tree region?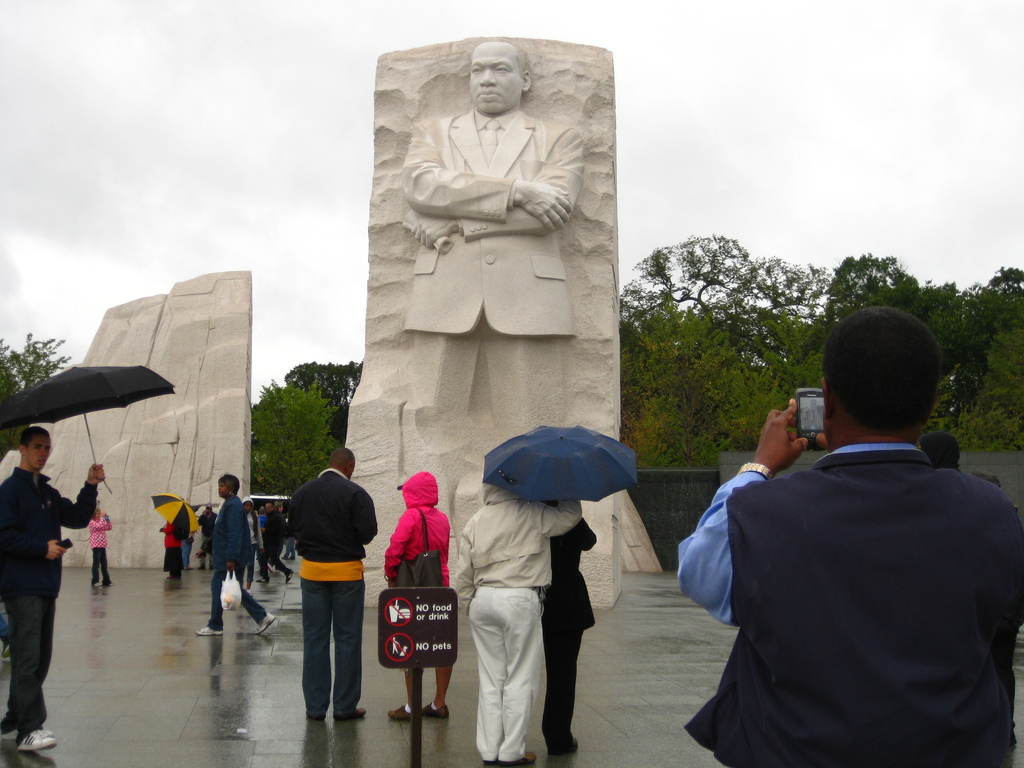
x1=239 y1=373 x2=347 y2=544
